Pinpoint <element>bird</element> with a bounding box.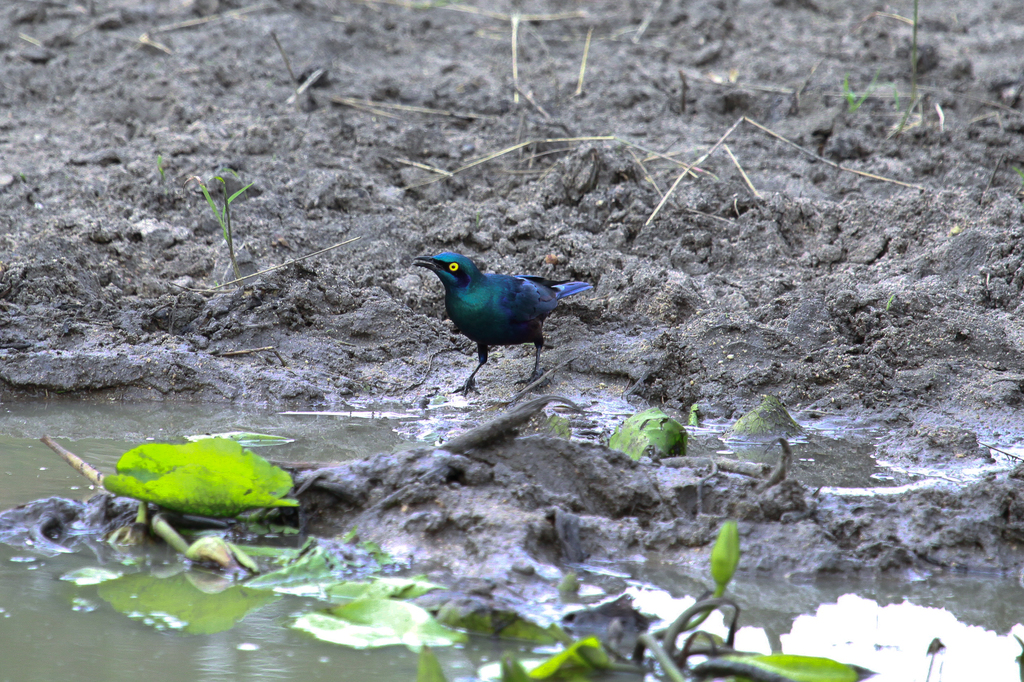
{"x1": 394, "y1": 244, "x2": 603, "y2": 367}.
